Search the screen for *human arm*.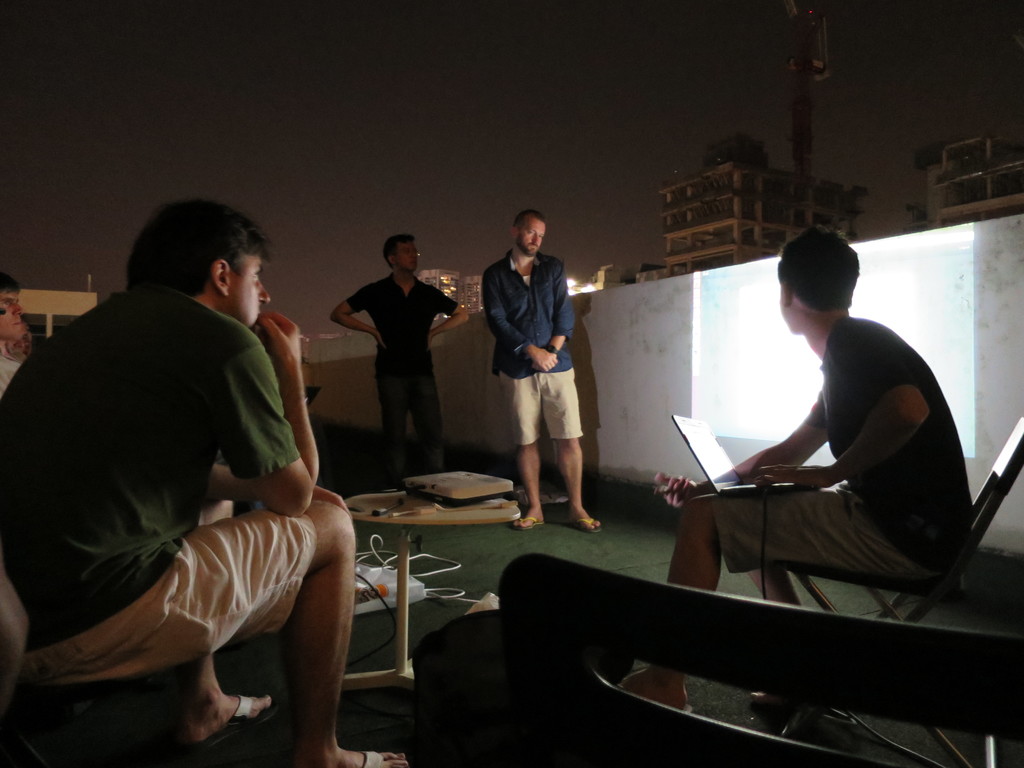
Found at [x1=430, y1=285, x2=470, y2=345].
